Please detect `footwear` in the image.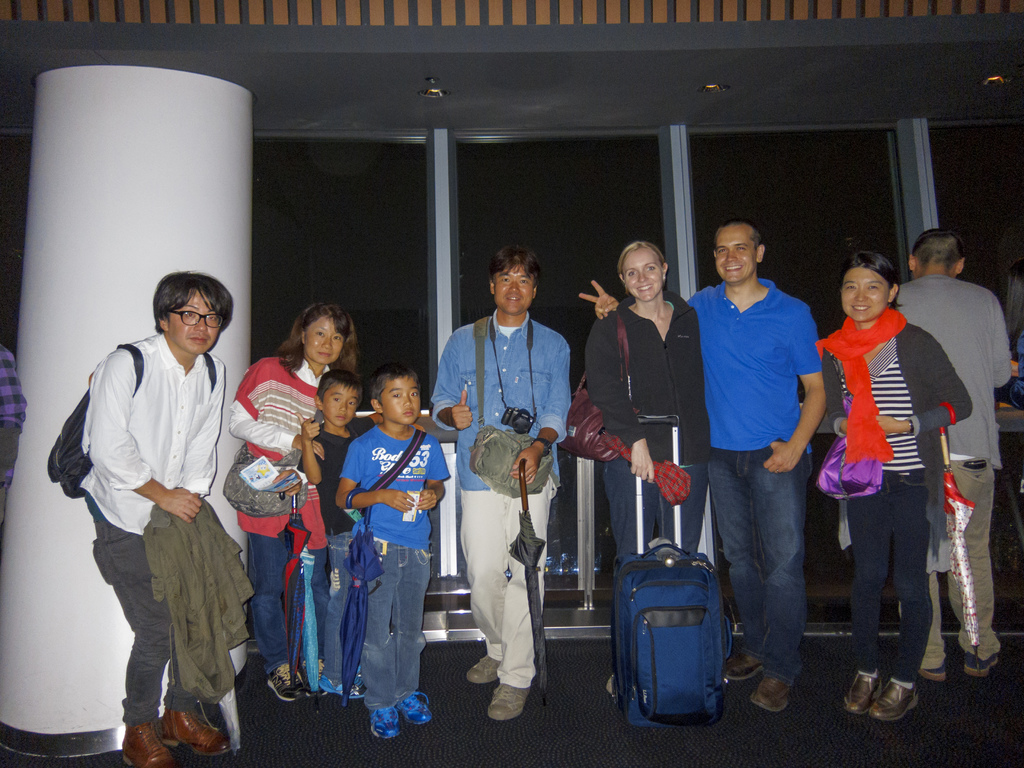
[397, 692, 432, 728].
